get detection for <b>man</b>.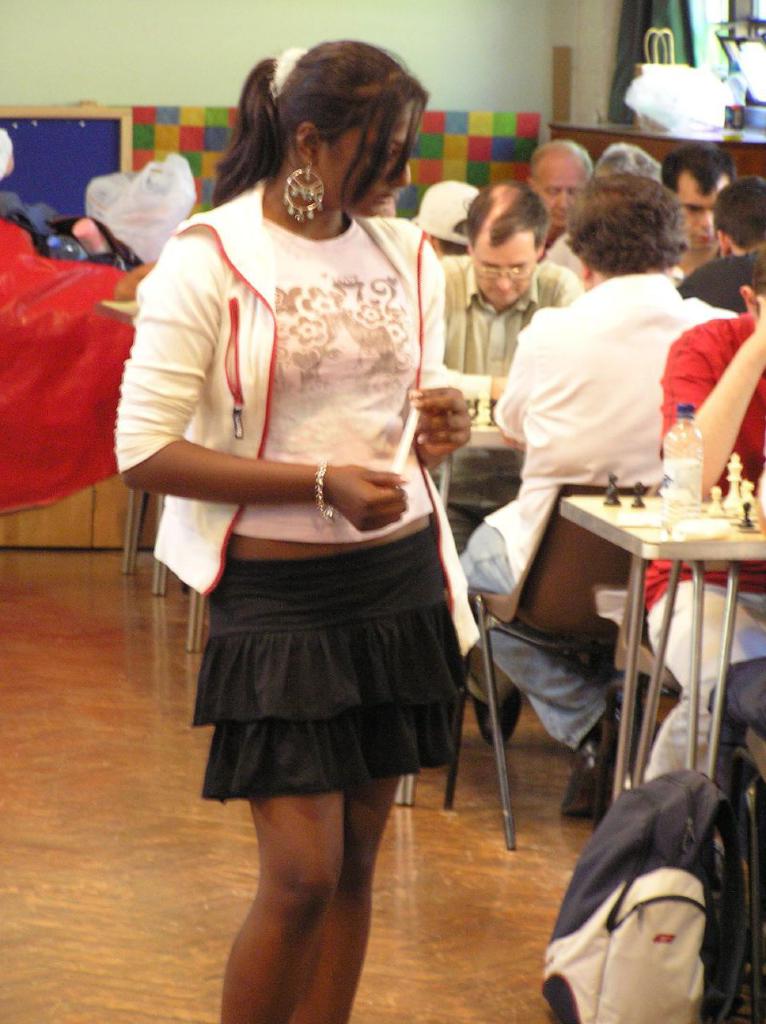
Detection: Rect(523, 141, 593, 274).
